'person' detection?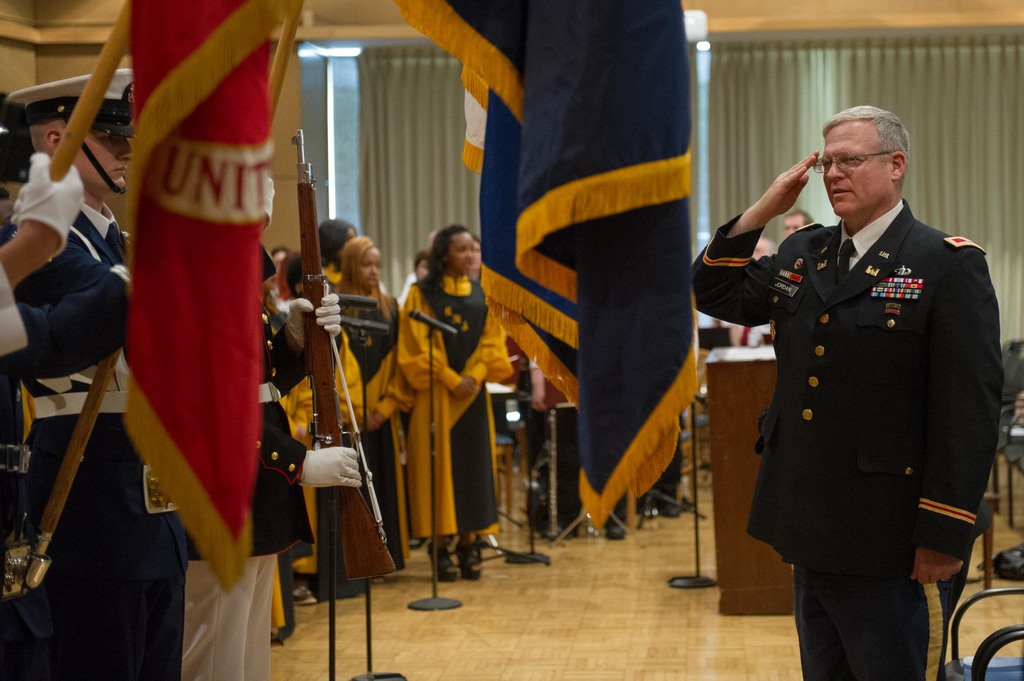
region(690, 107, 1005, 680)
